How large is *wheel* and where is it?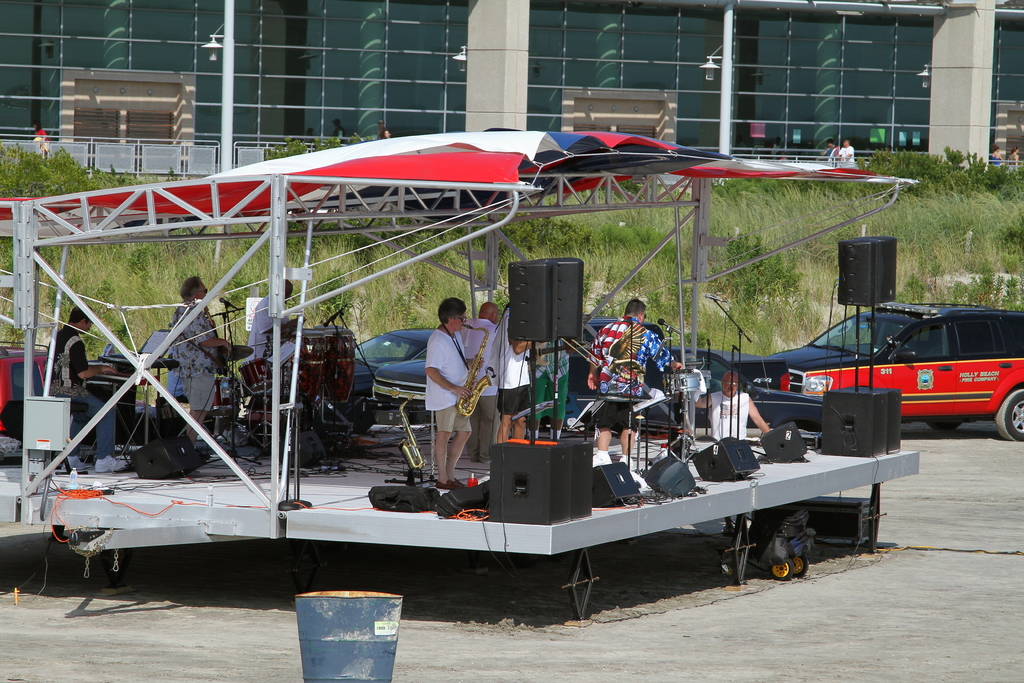
Bounding box: (927,418,964,432).
